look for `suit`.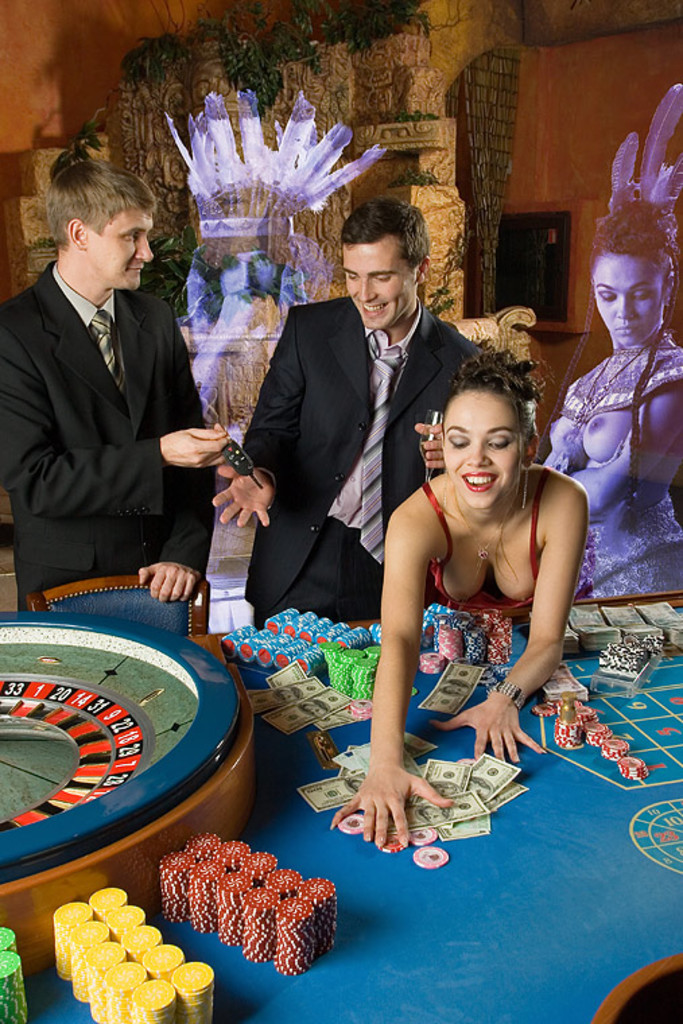
Found: detection(12, 174, 218, 636).
